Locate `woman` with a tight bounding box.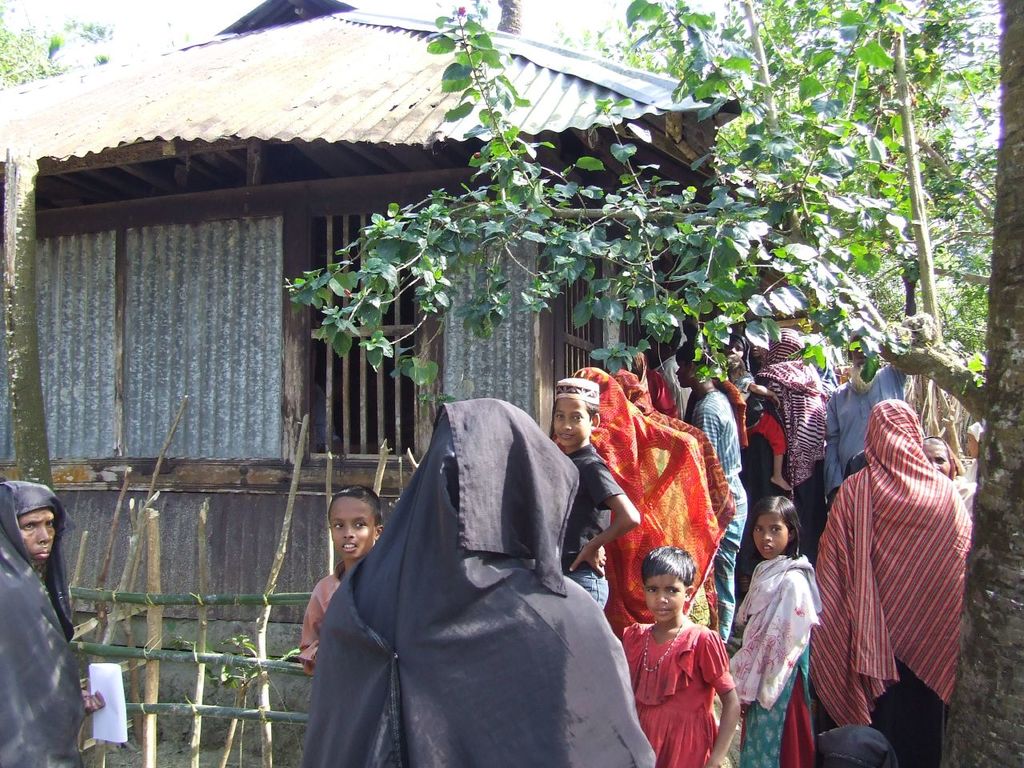
l=546, t=362, r=746, b=662.
